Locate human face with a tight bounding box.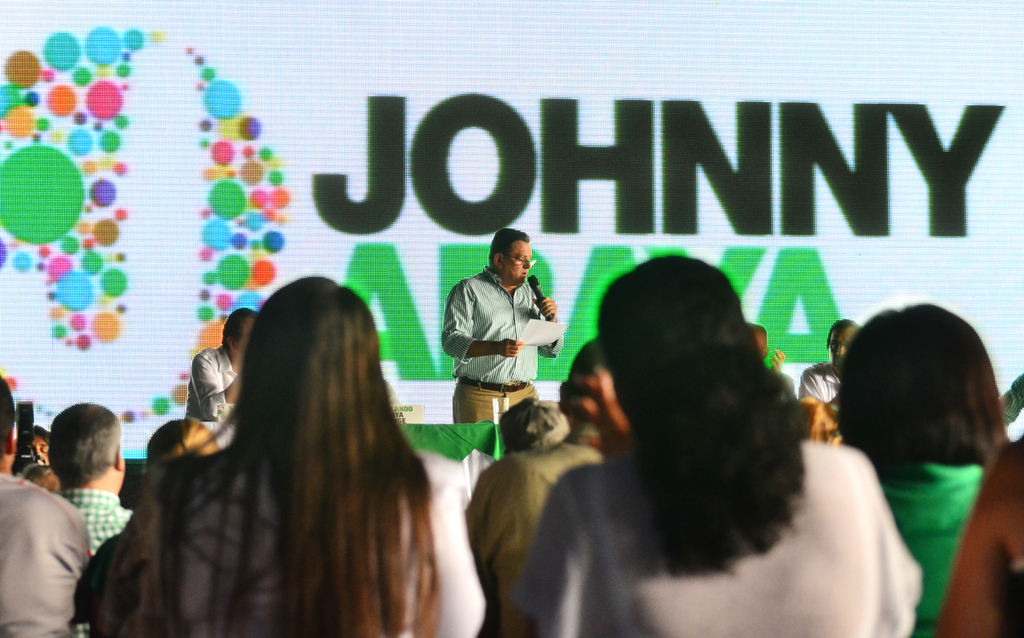
x1=500, y1=235, x2=533, y2=287.
